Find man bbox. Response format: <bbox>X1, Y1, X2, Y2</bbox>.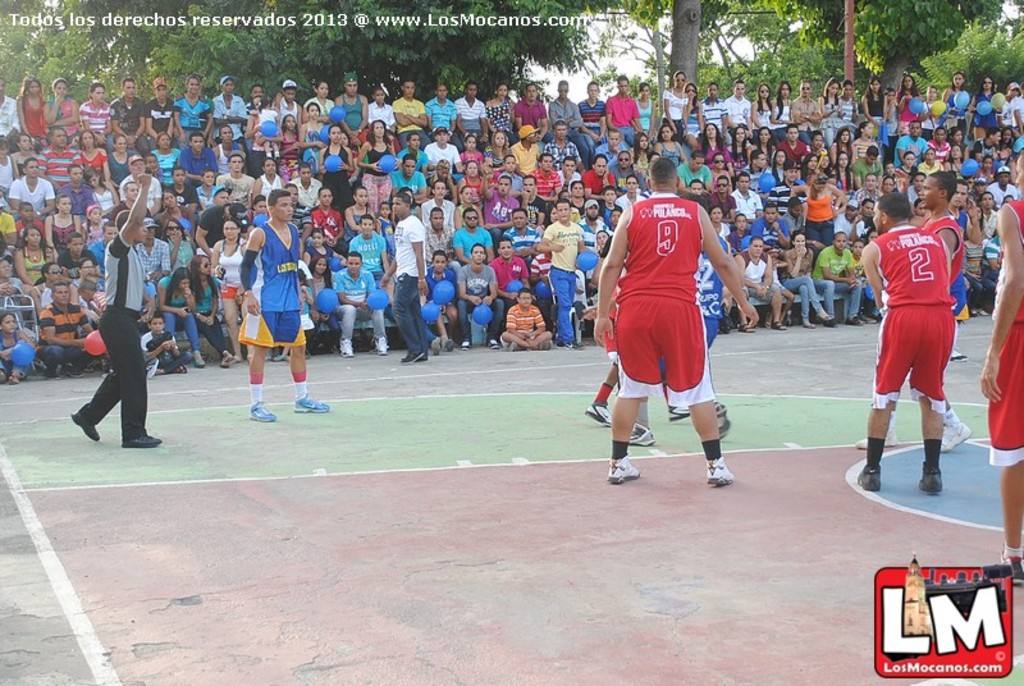
<bbox>929, 123, 952, 164</bbox>.
